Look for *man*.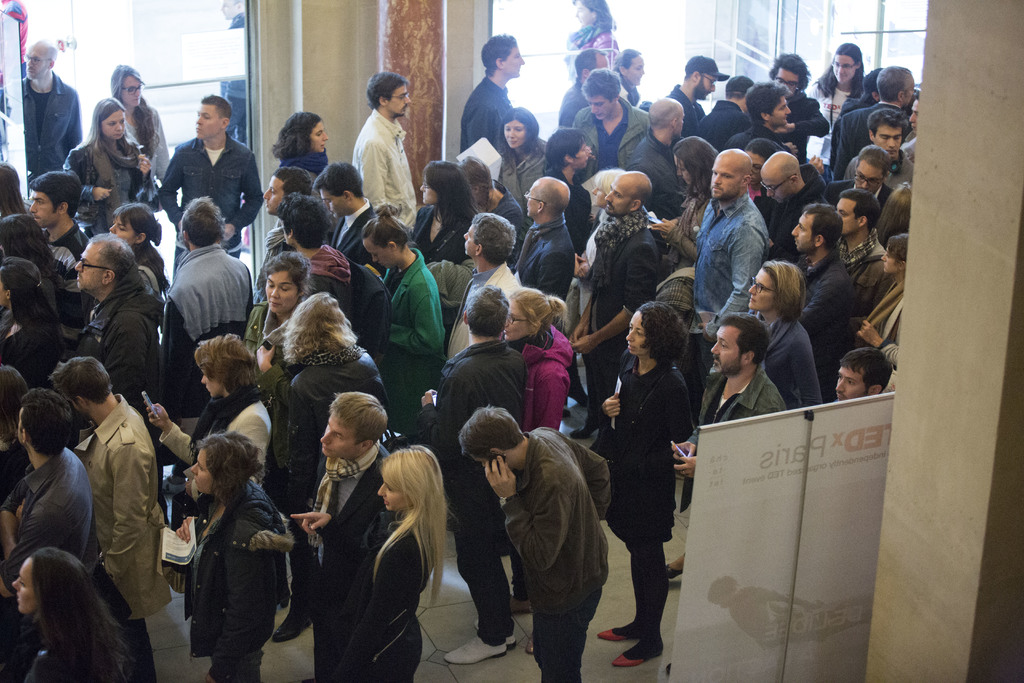
Found: l=0, t=35, r=86, b=188.
